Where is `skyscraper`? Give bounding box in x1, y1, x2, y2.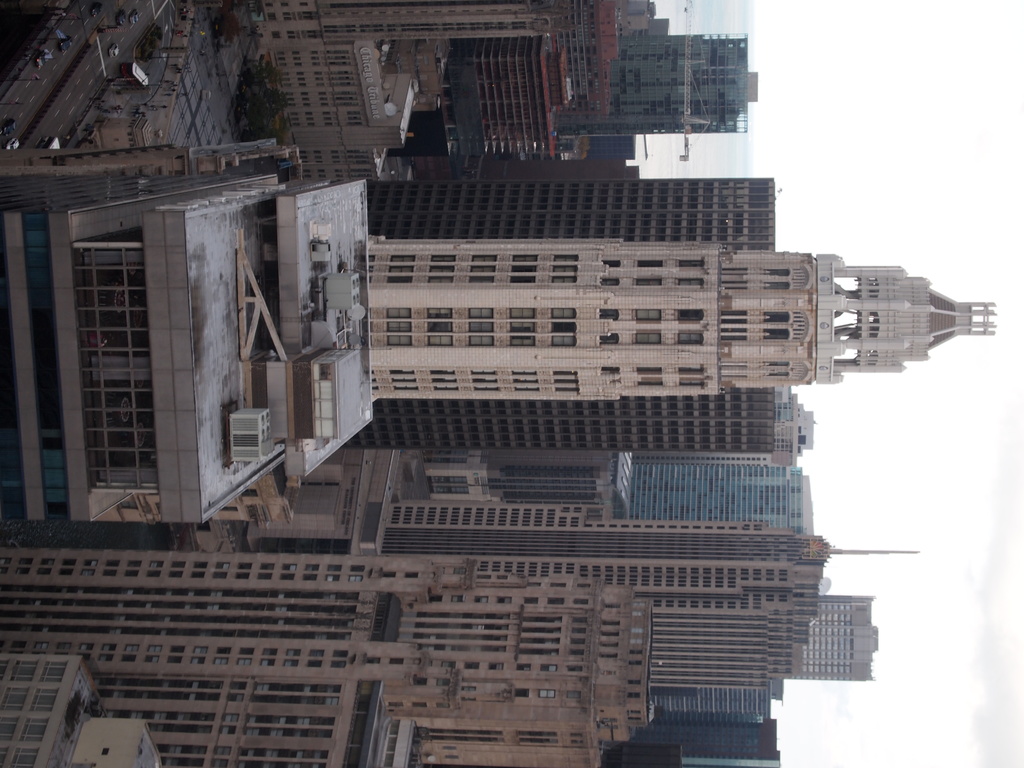
0, 528, 918, 757.
